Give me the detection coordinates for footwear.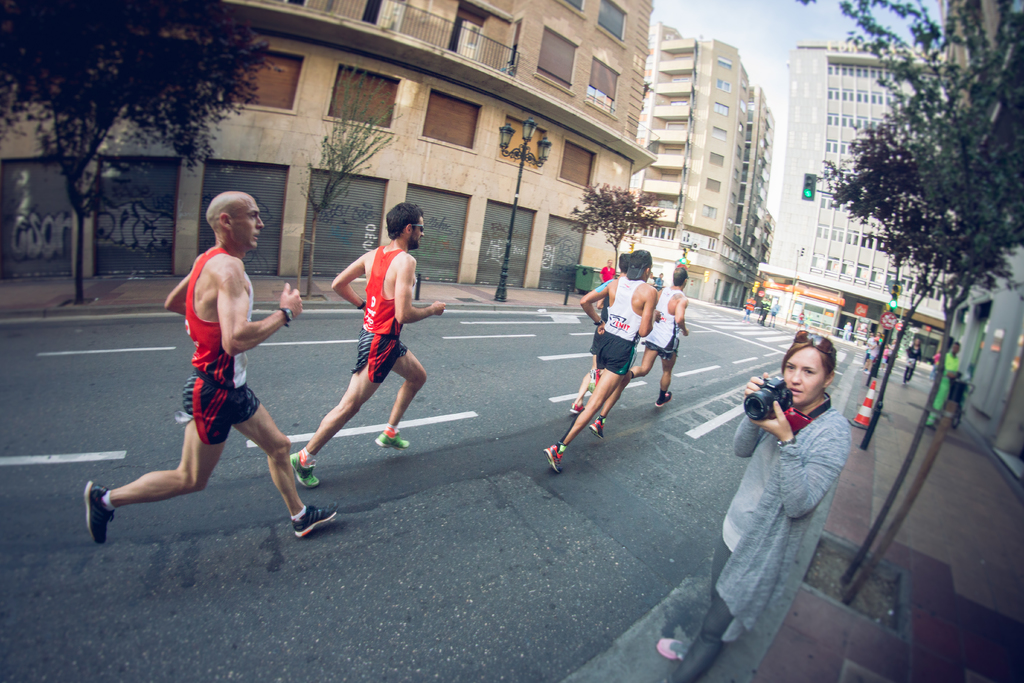
<bbox>375, 432, 408, 451</bbox>.
